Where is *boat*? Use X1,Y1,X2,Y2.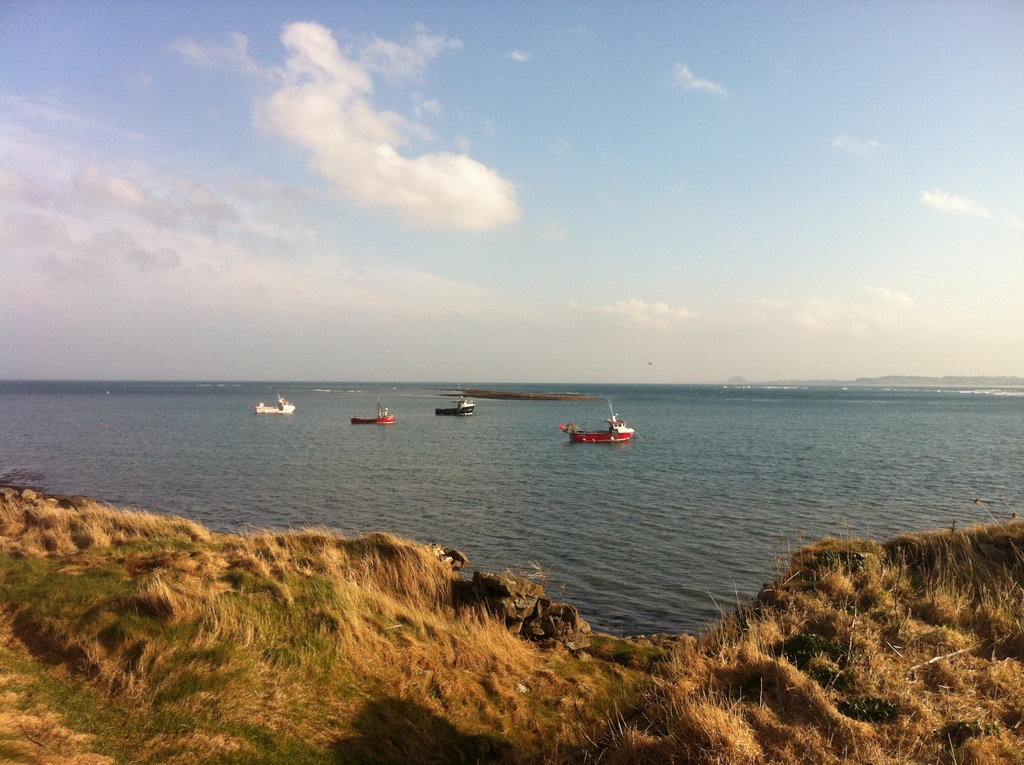
431,399,481,418.
